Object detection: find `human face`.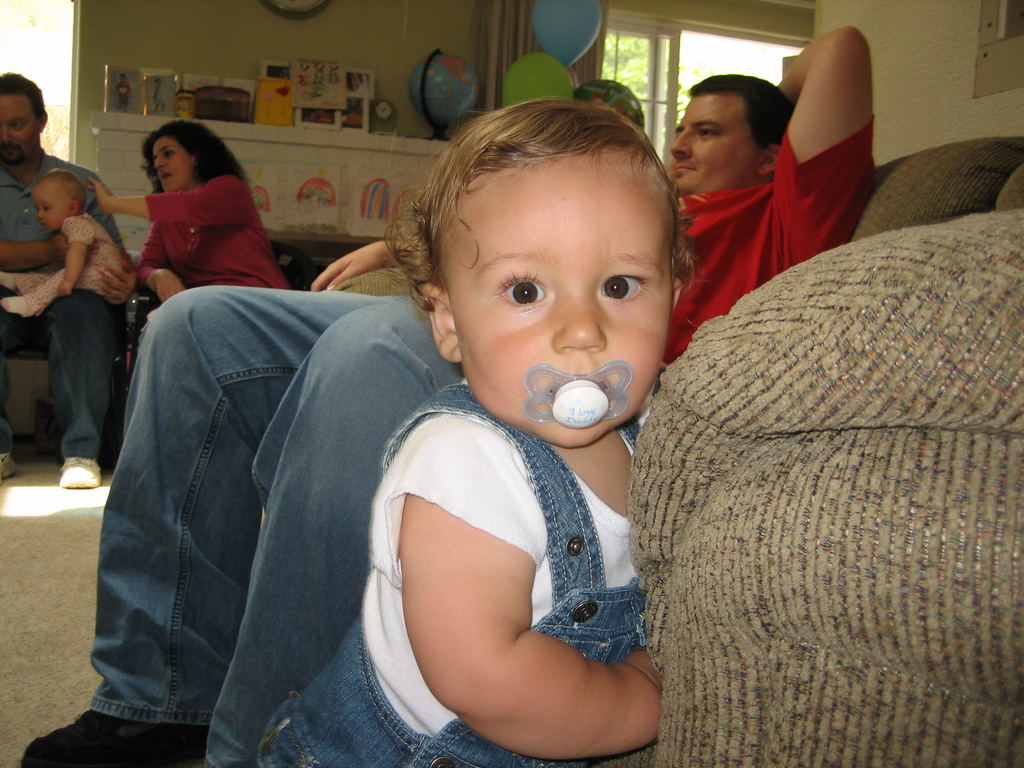
left=151, top=140, right=197, bottom=193.
